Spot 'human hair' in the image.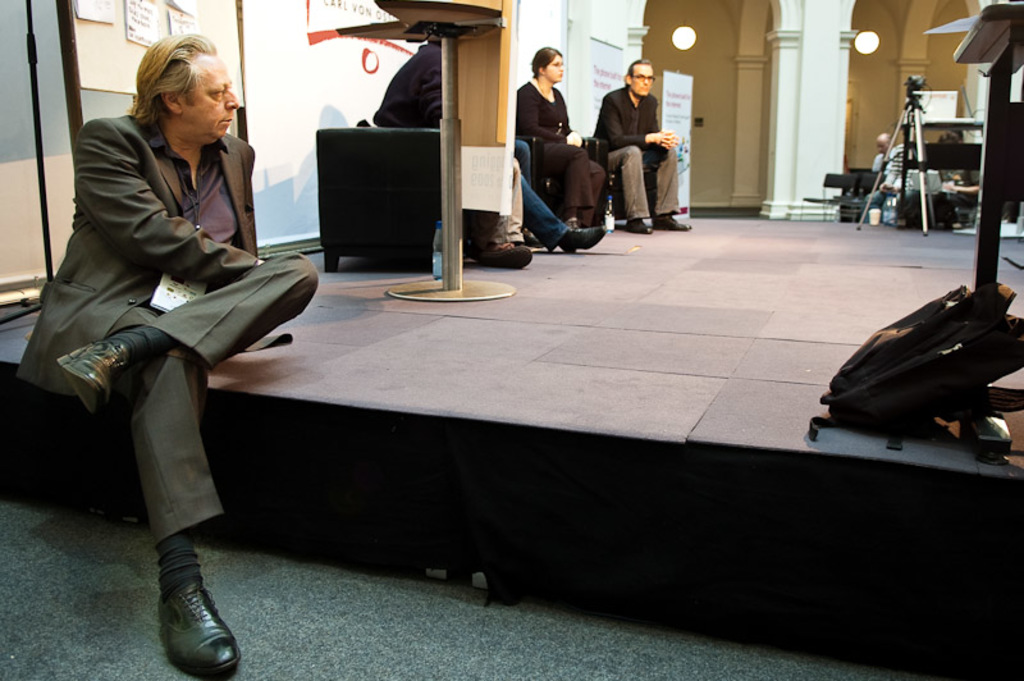
'human hair' found at bbox=(527, 44, 562, 81).
